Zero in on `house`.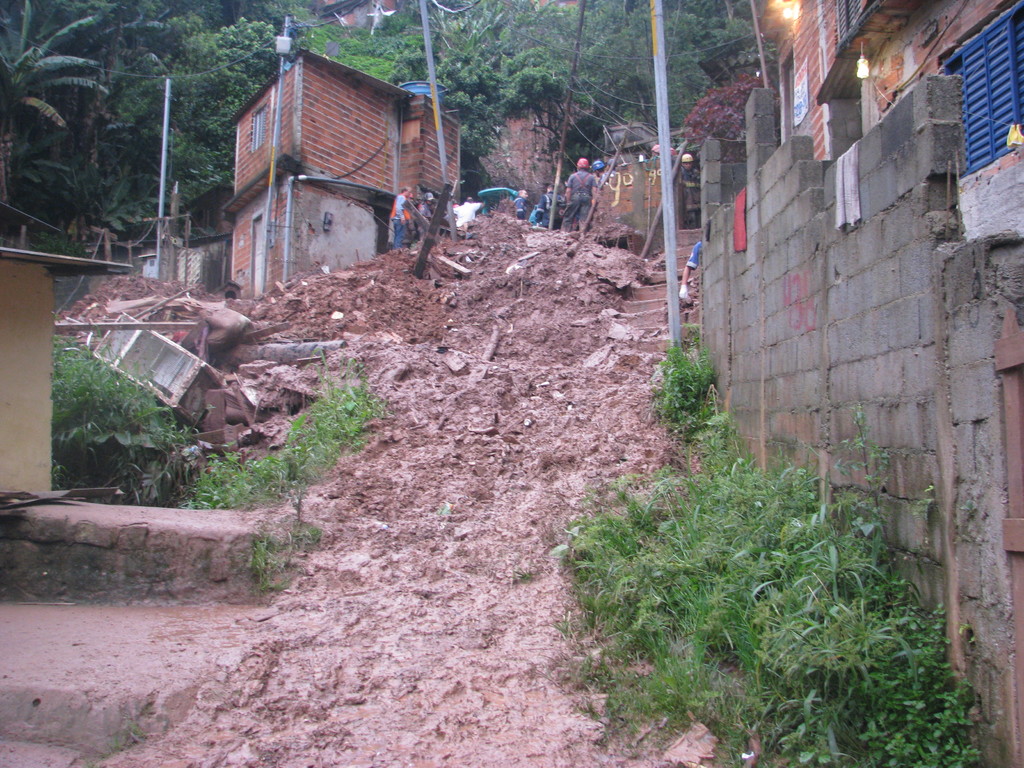
Zeroed in: 751 0 1023 236.
